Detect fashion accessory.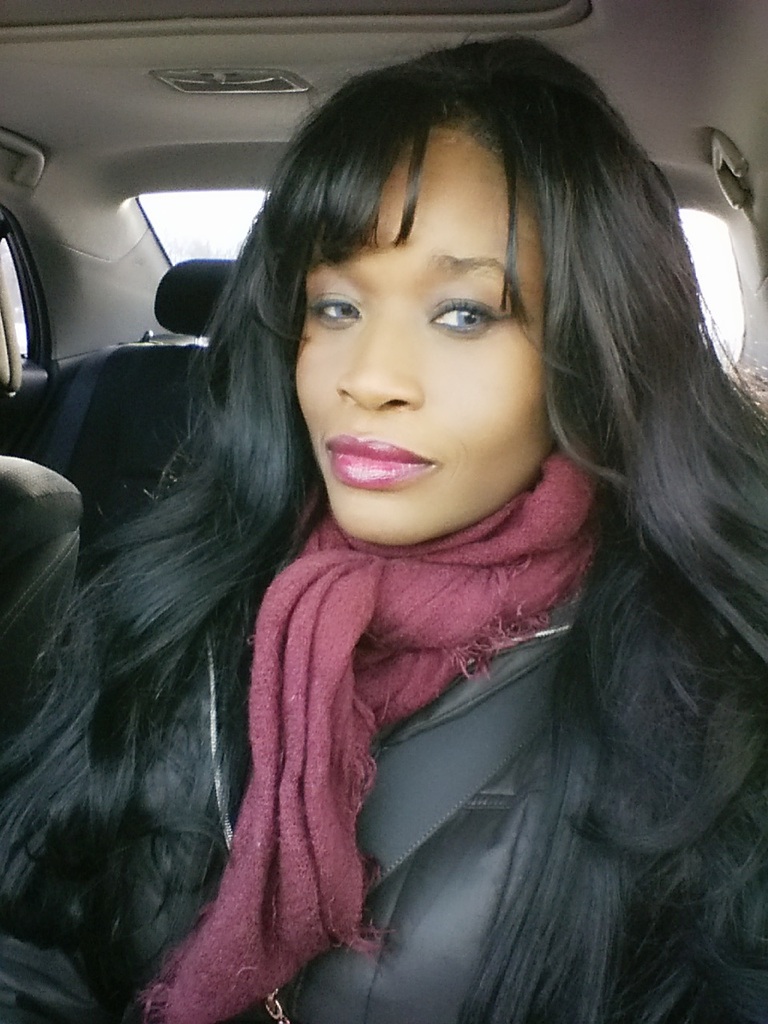
Detected at pyautogui.locateOnScreen(121, 438, 605, 1023).
